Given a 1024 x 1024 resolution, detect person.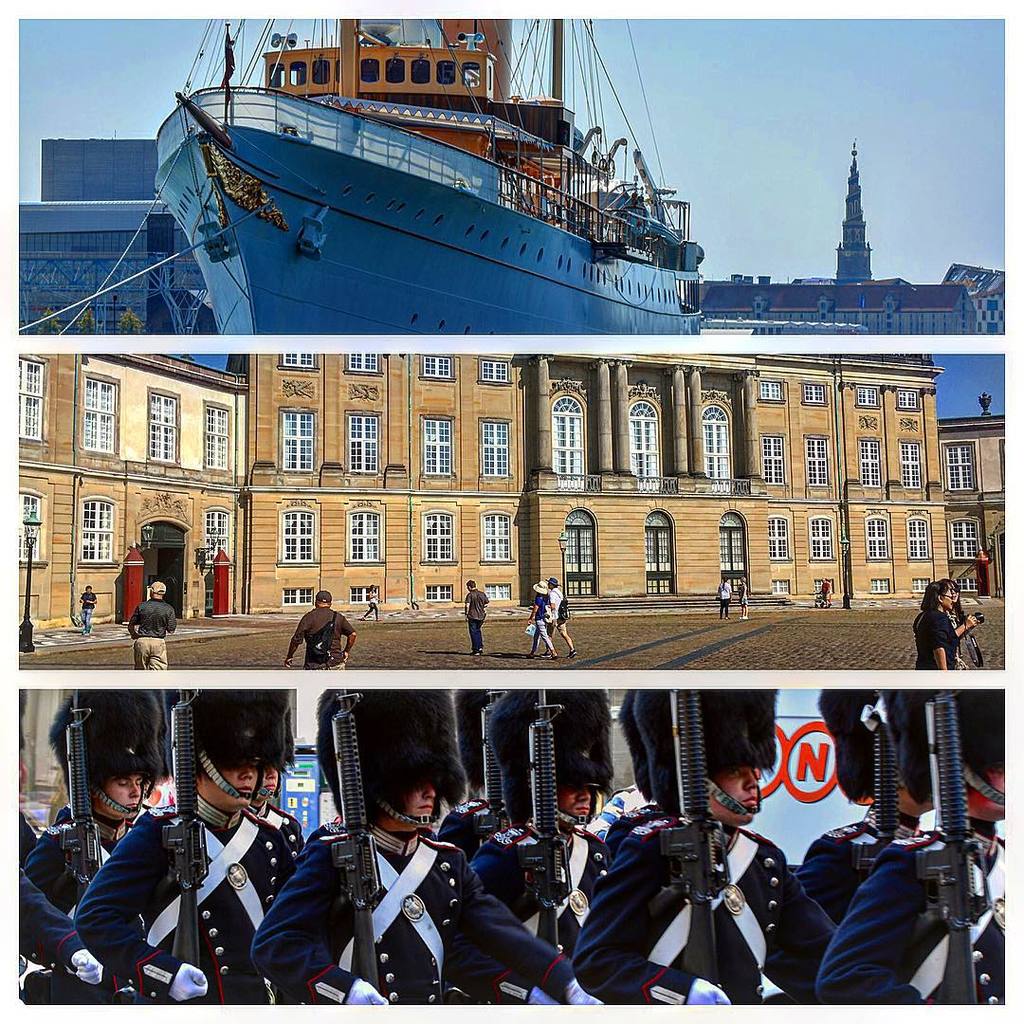
detection(714, 577, 731, 617).
